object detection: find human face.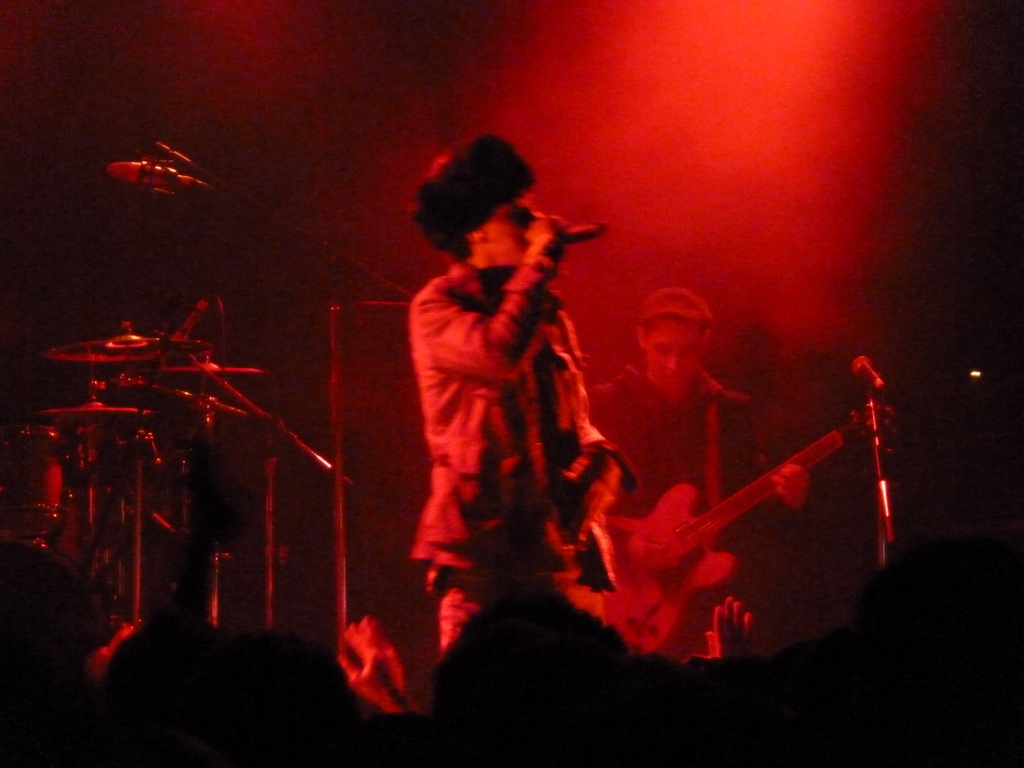
l=650, t=322, r=708, b=405.
